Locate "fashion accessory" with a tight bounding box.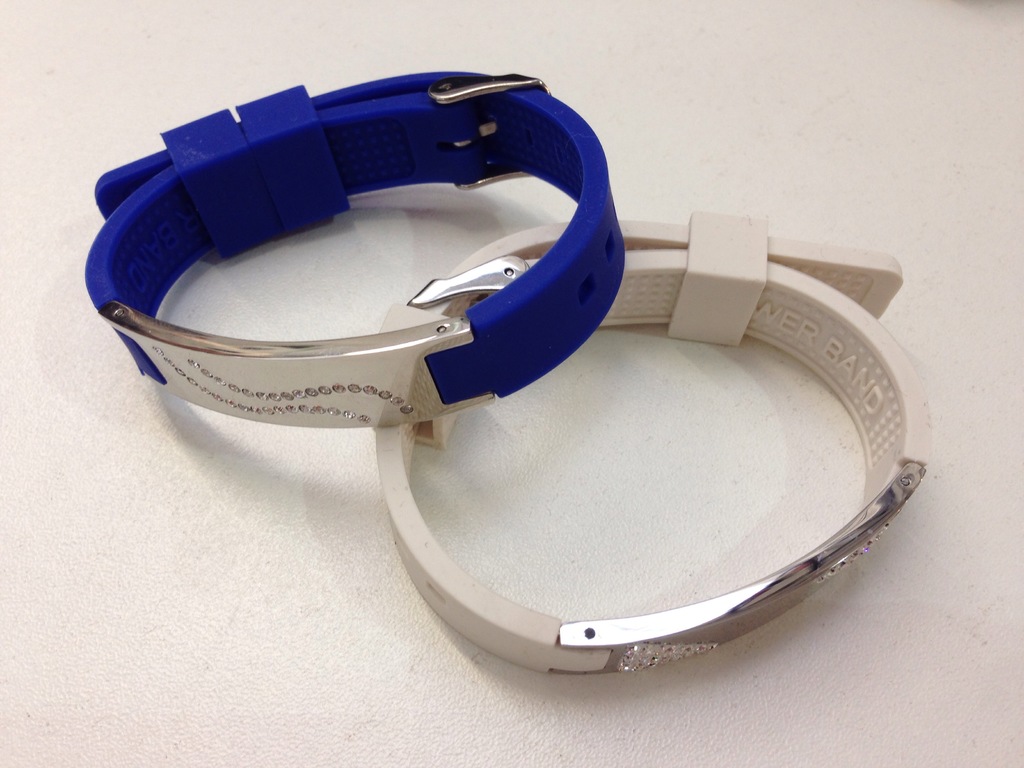
locate(369, 212, 941, 679).
